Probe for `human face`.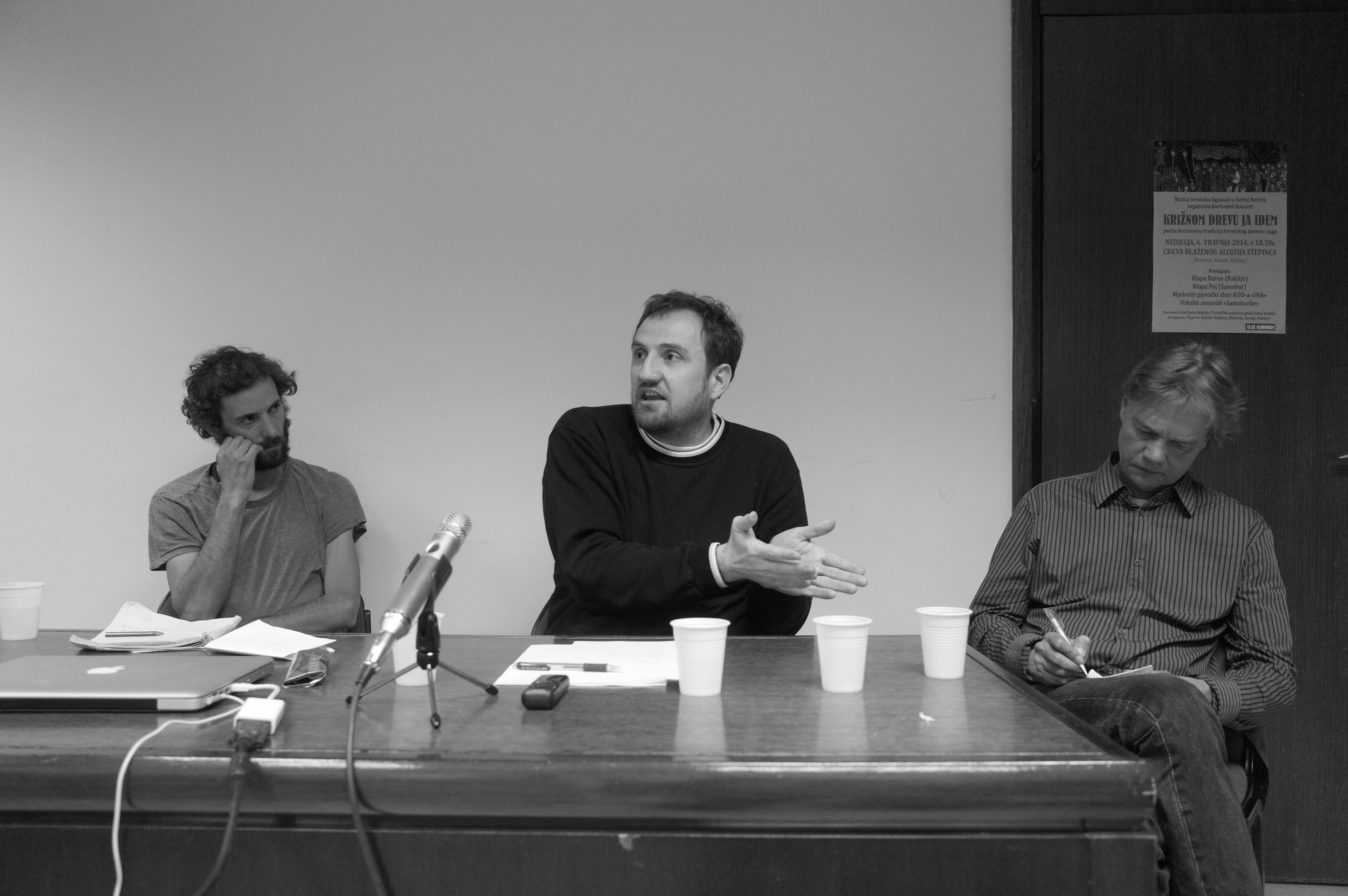
Probe result: bbox=(105, 174, 134, 217).
